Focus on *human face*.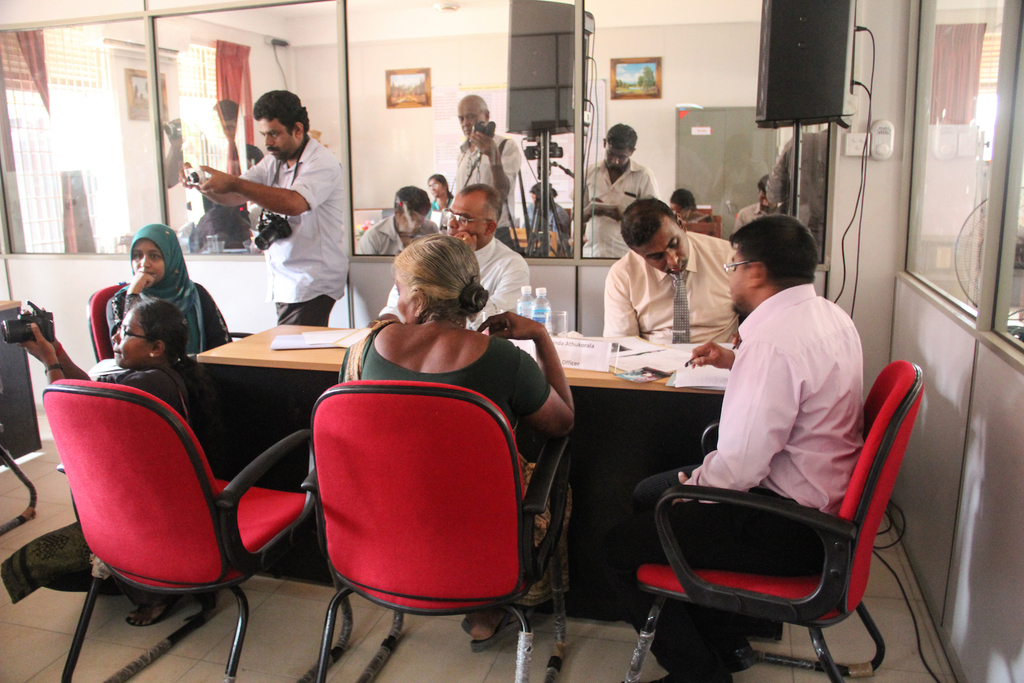
Focused at [x1=132, y1=236, x2=164, y2=282].
